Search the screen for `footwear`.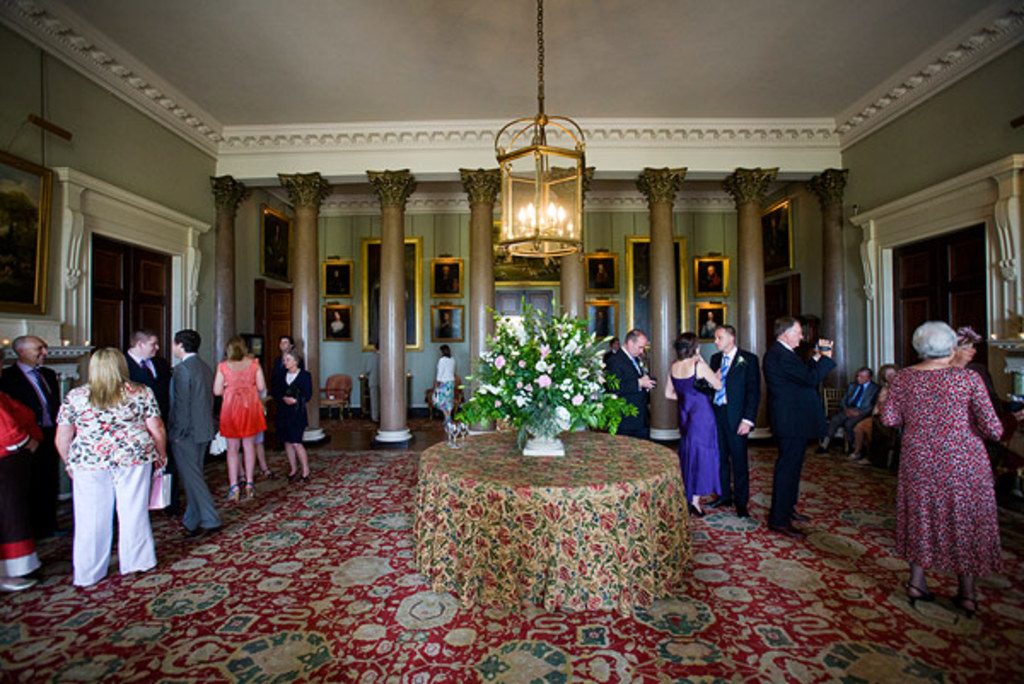
Found at {"left": 283, "top": 472, "right": 299, "bottom": 486}.
